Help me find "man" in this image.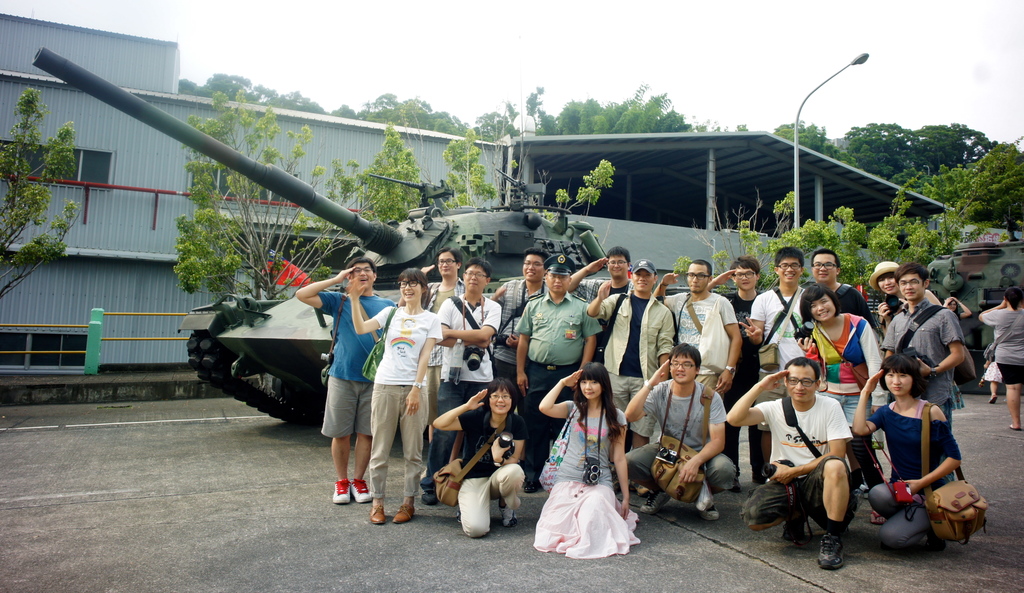
Found it: box(415, 257, 507, 503).
